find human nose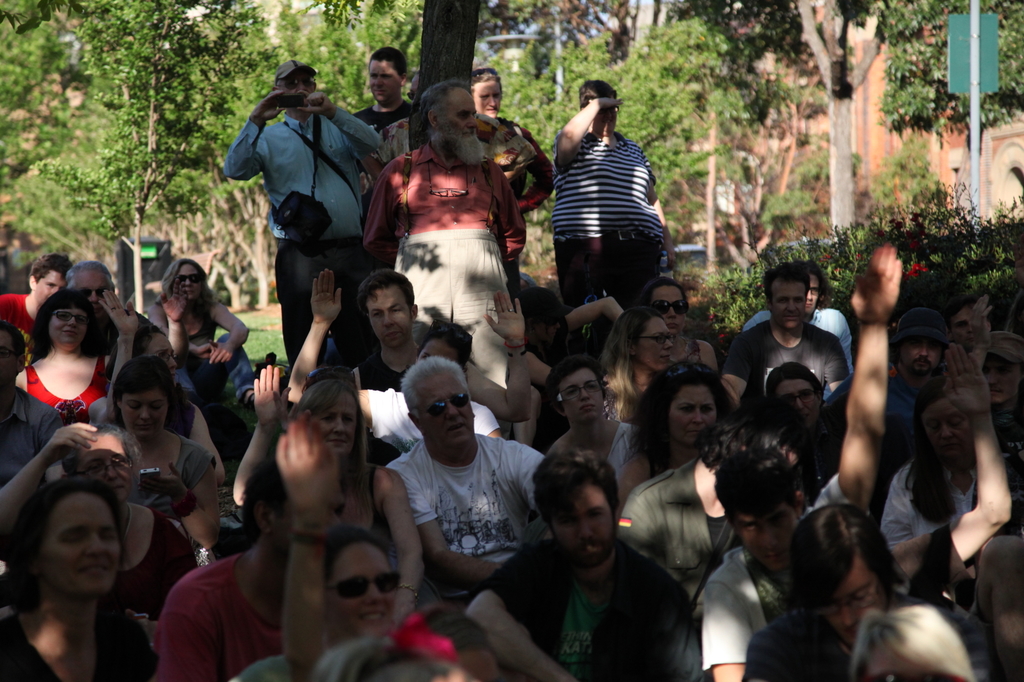
Rect(486, 99, 494, 105)
